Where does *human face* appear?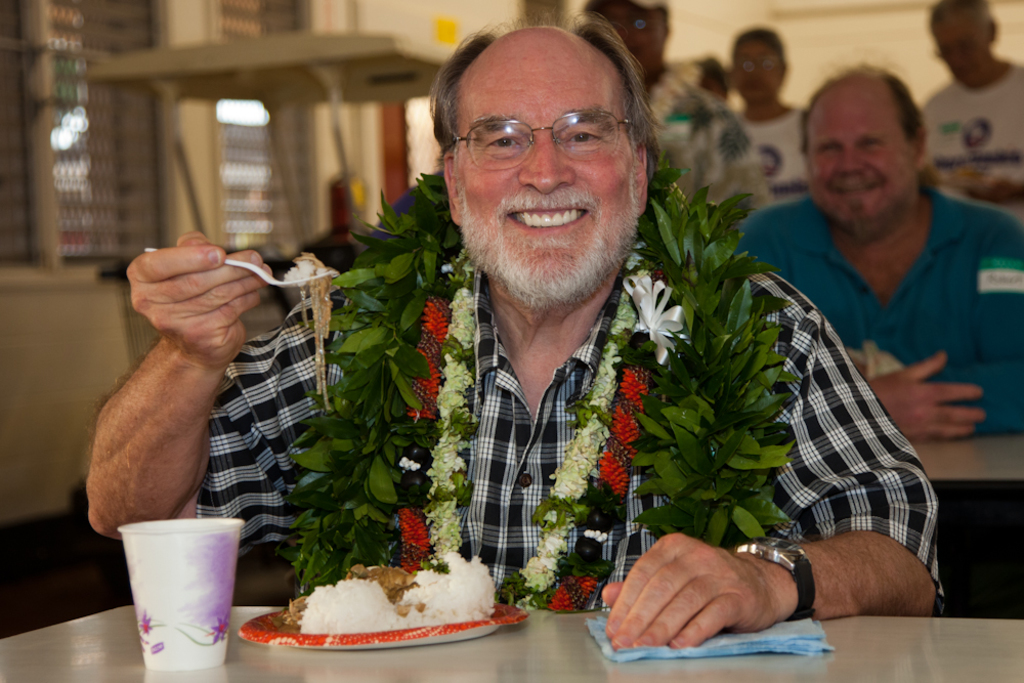
Appears at x1=725, y1=33, x2=779, y2=98.
